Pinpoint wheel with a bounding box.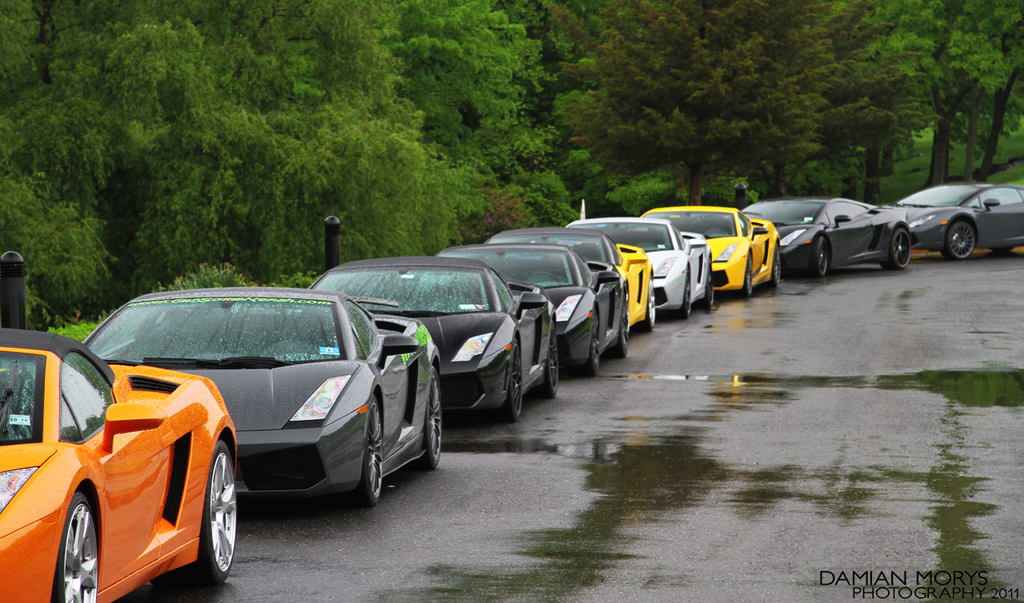
bbox=[183, 435, 242, 589].
